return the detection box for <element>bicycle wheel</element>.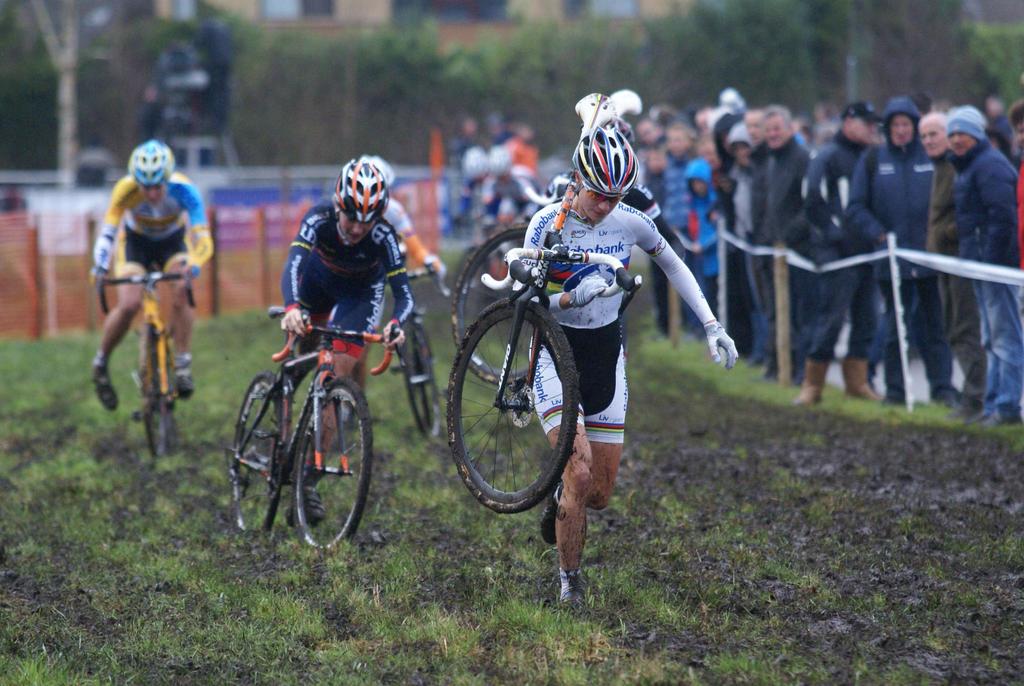
[139, 341, 172, 454].
